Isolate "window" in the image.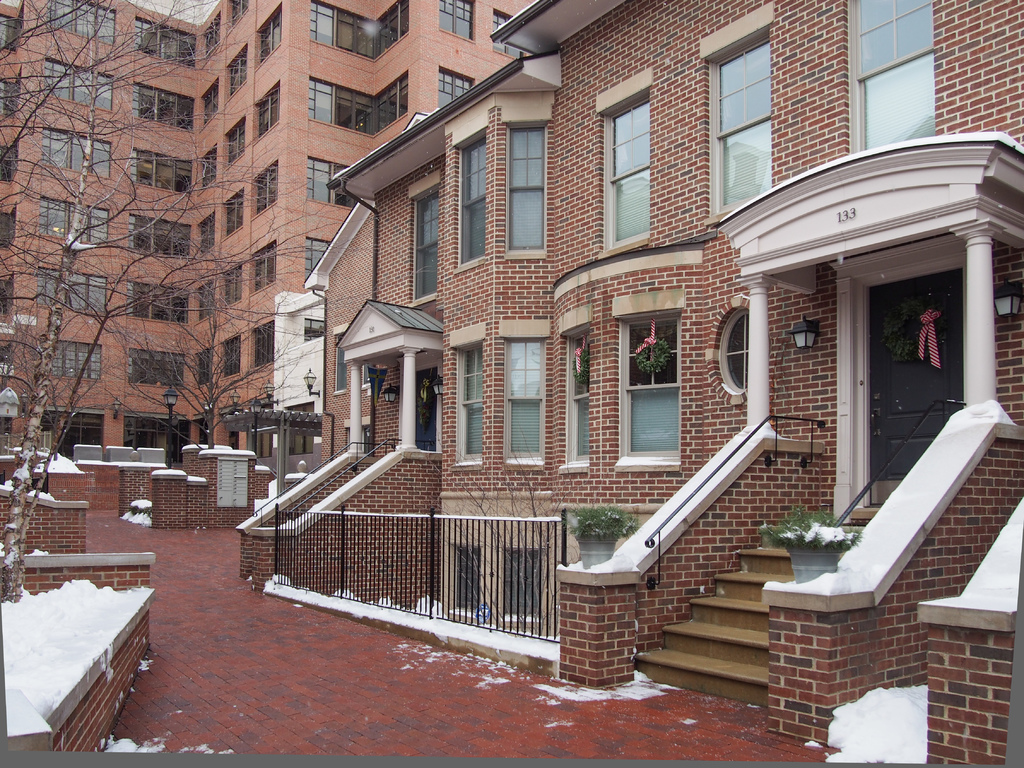
Isolated region: 698 0 774 223.
